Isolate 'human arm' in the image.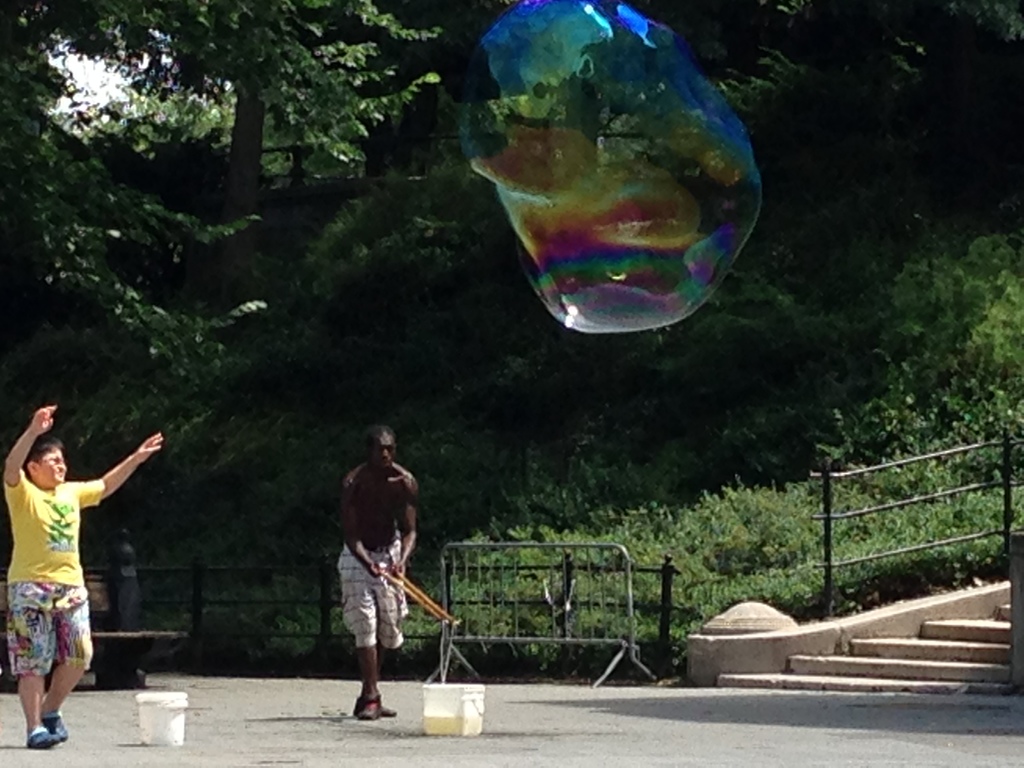
Isolated region: (left=80, top=430, right=166, bottom=512).
